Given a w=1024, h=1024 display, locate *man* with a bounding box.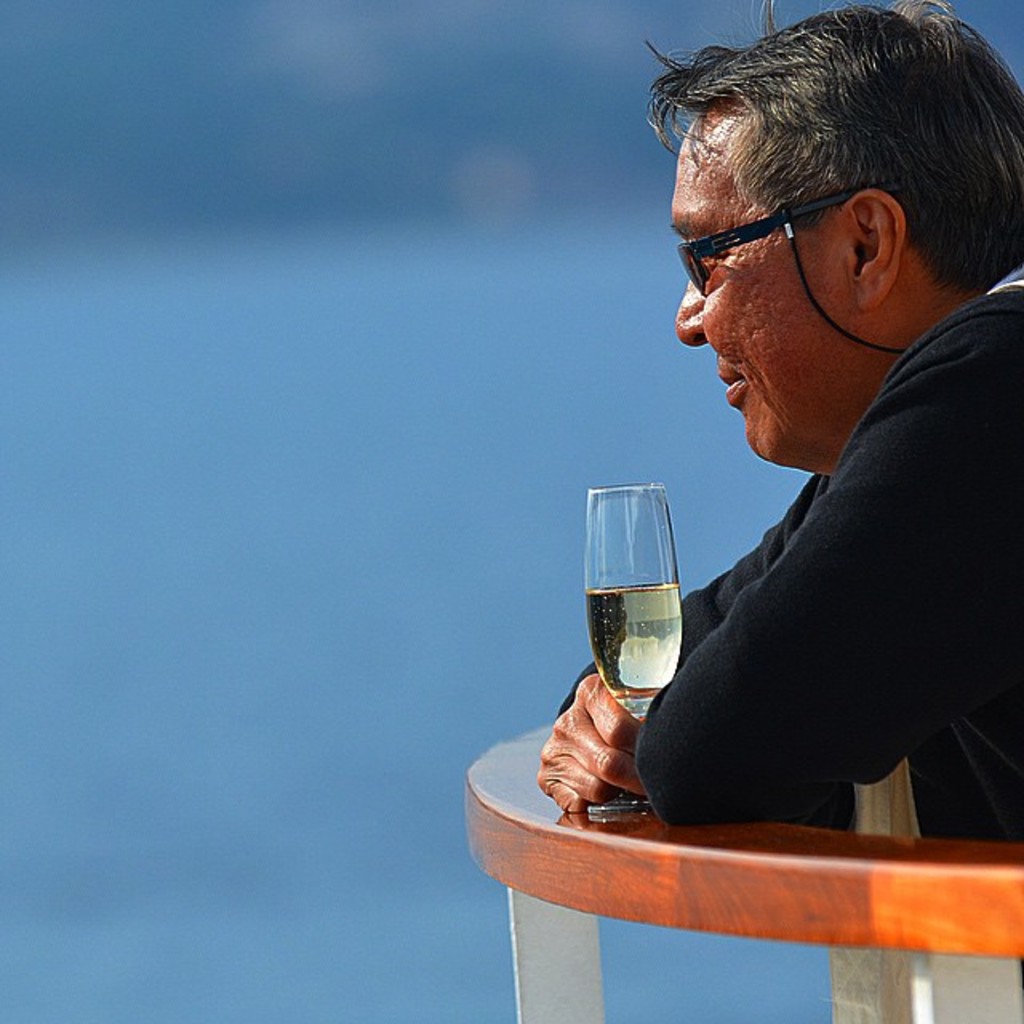
Located: [533,0,1022,994].
